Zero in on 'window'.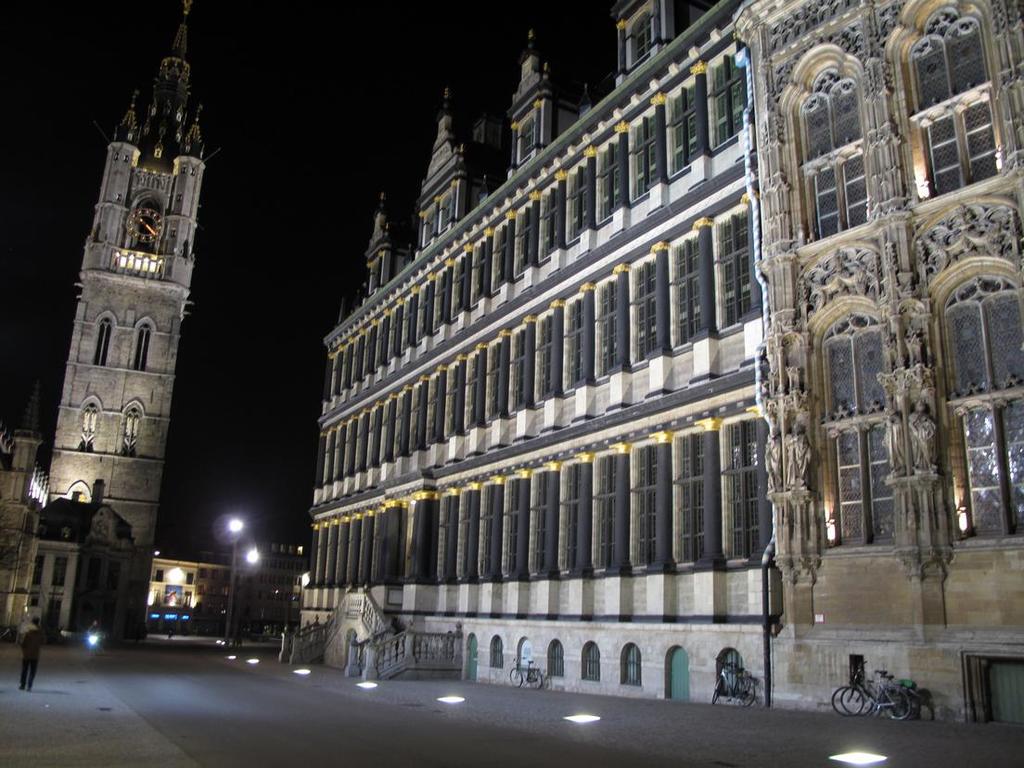
Zeroed in: 675 423 704 558.
